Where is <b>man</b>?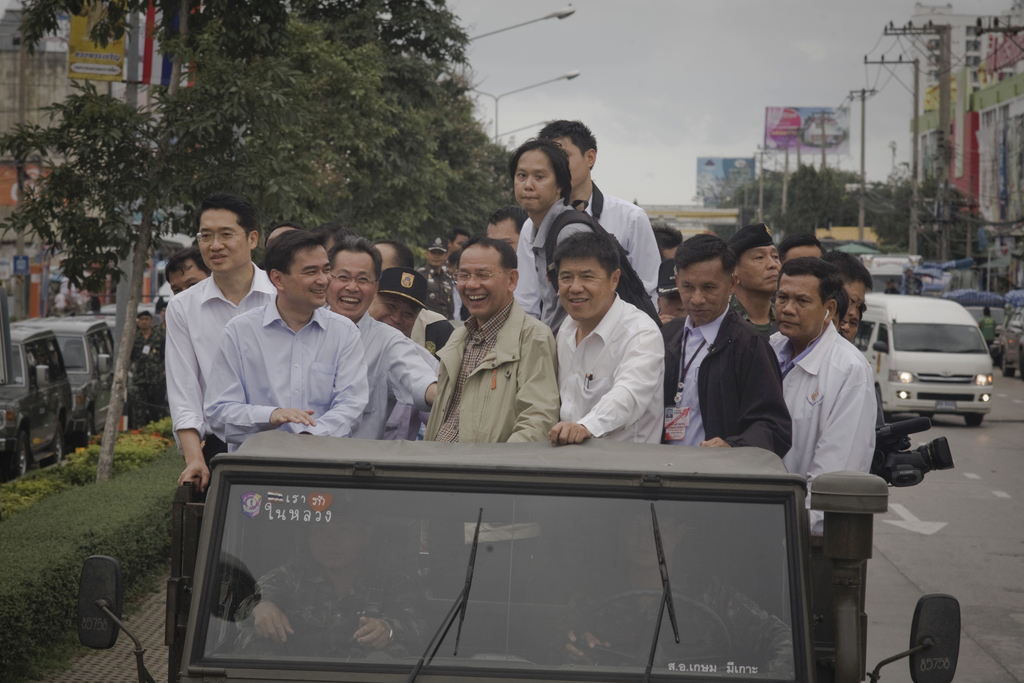
491 210 516 266.
